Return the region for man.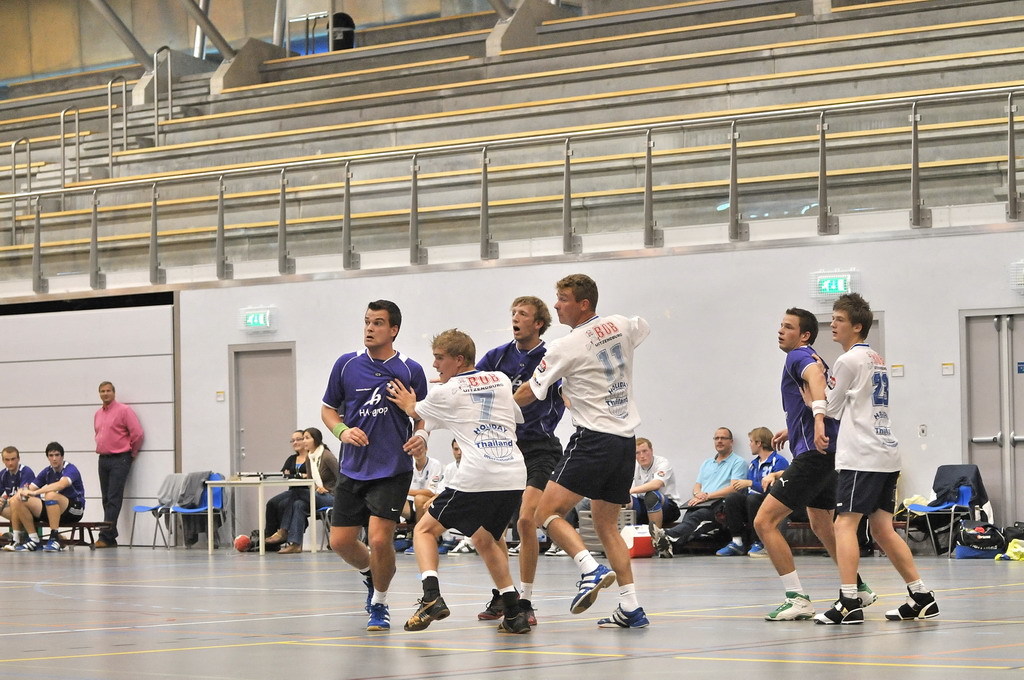
[left=306, top=313, right=432, bottom=627].
